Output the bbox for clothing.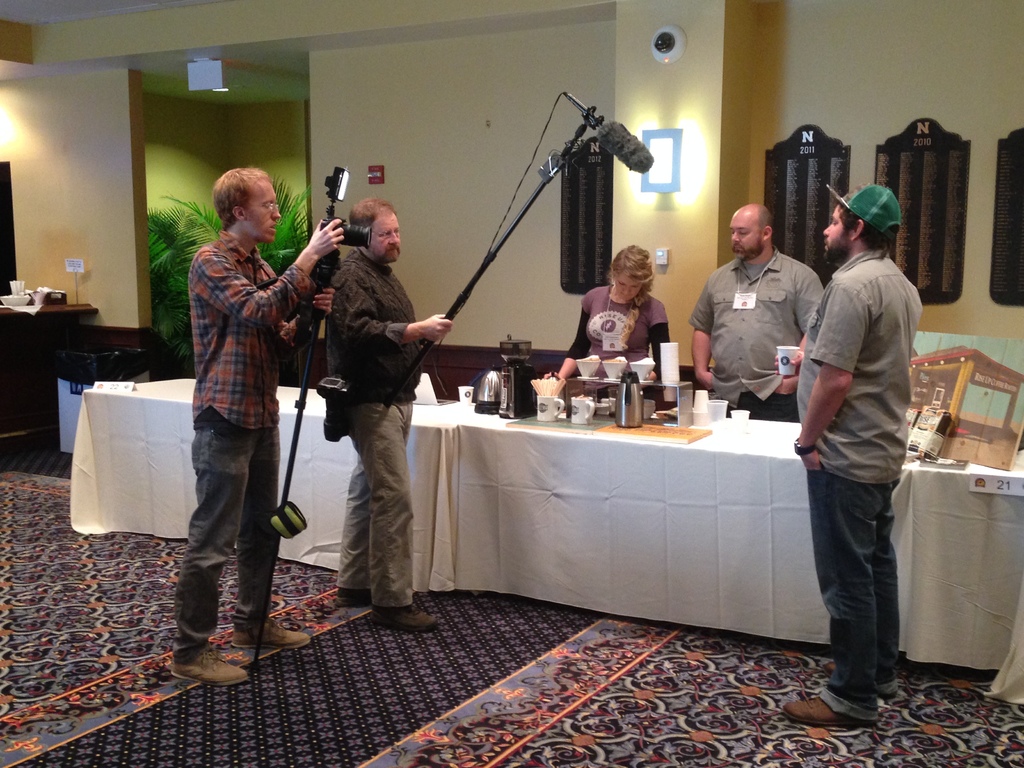
locate(561, 290, 677, 396).
